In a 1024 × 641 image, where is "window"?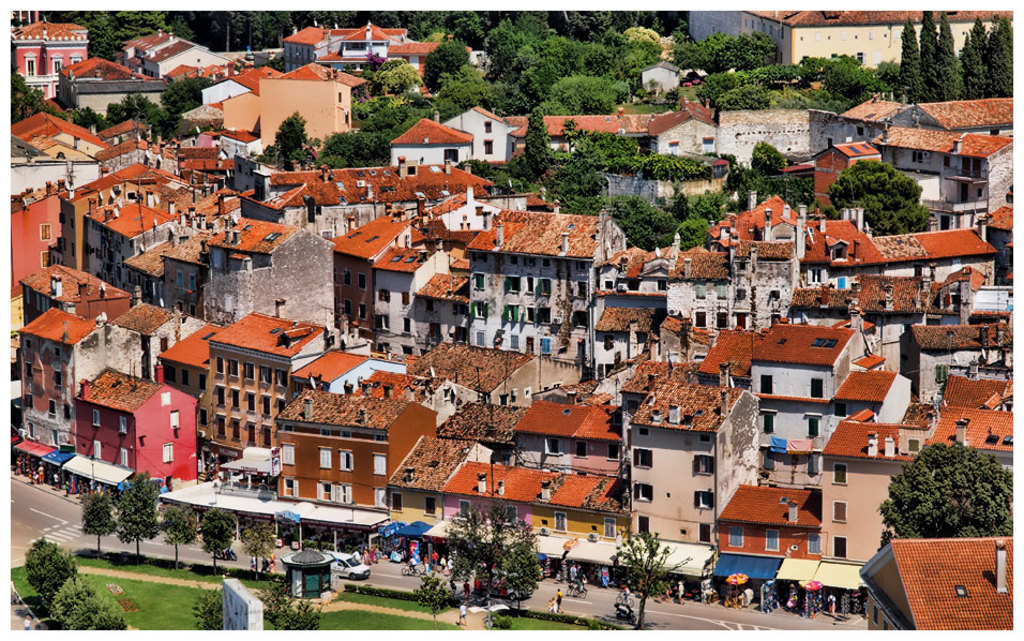
{"x1": 372, "y1": 452, "x2": 389, "y2": 475}.
